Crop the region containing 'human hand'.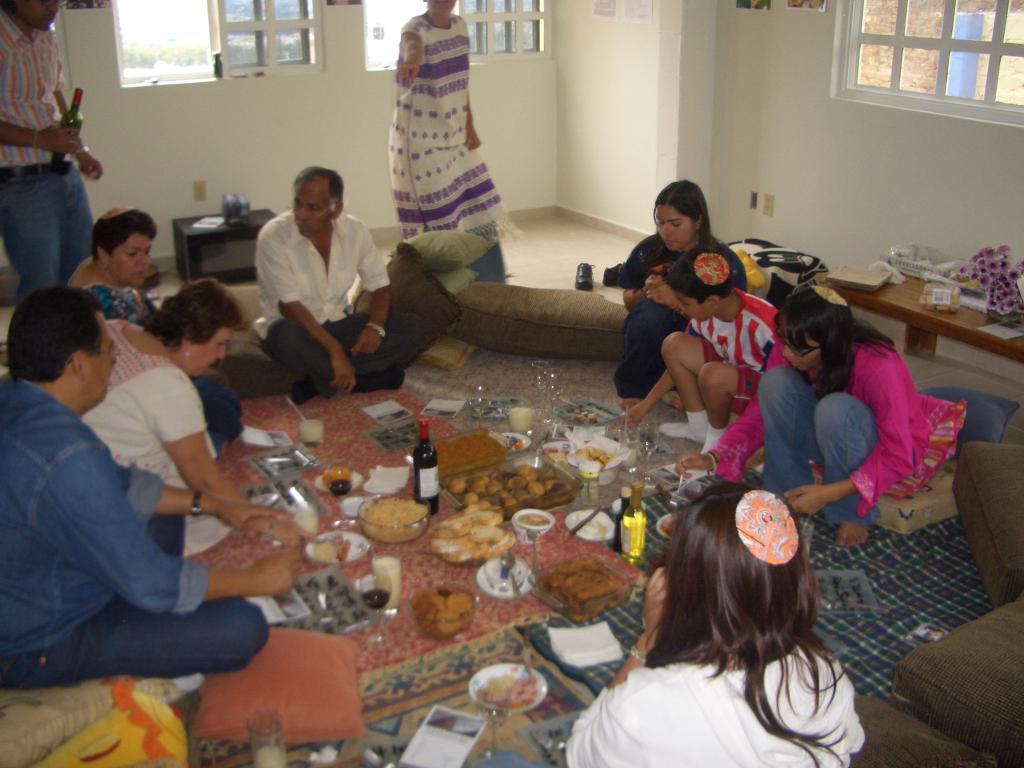
Crop region: Rect(646, 282, 677, 316).
